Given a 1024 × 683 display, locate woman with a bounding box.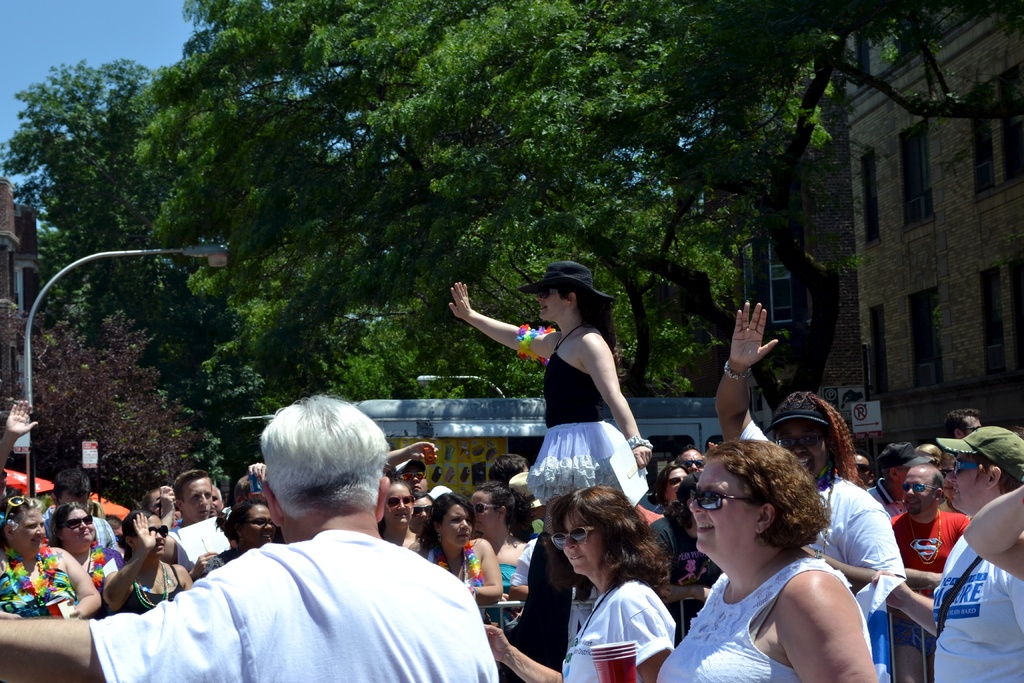
Located: 422:494:503:602.
